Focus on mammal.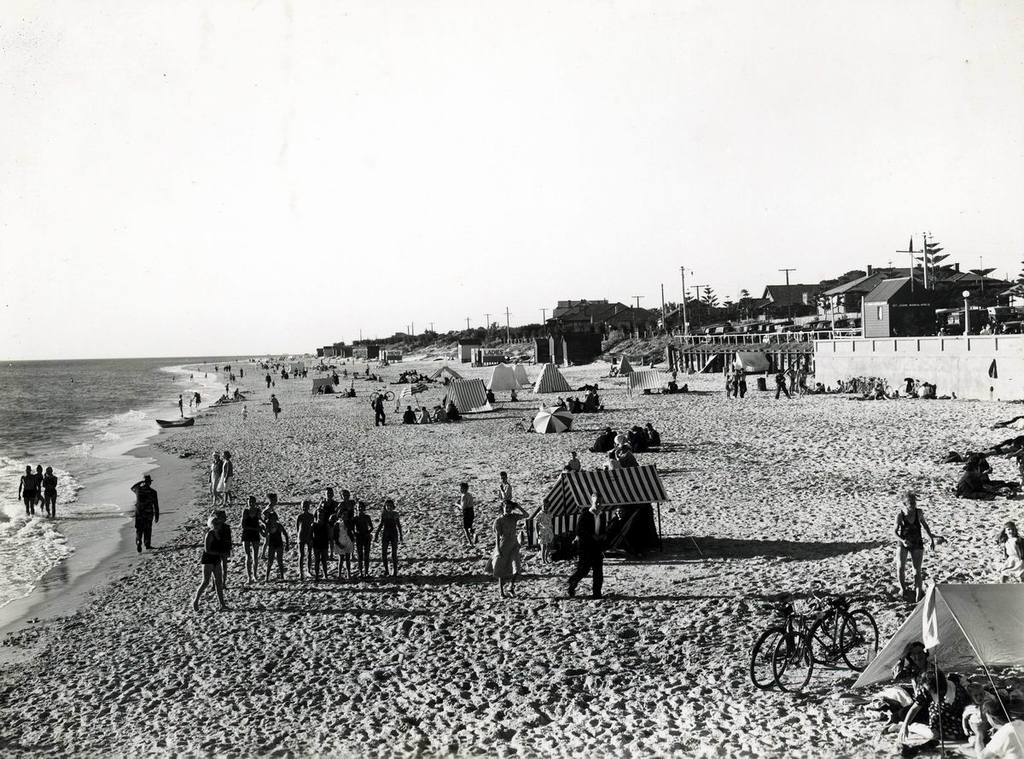
Focused at rect(485, 388, 494, 406).
